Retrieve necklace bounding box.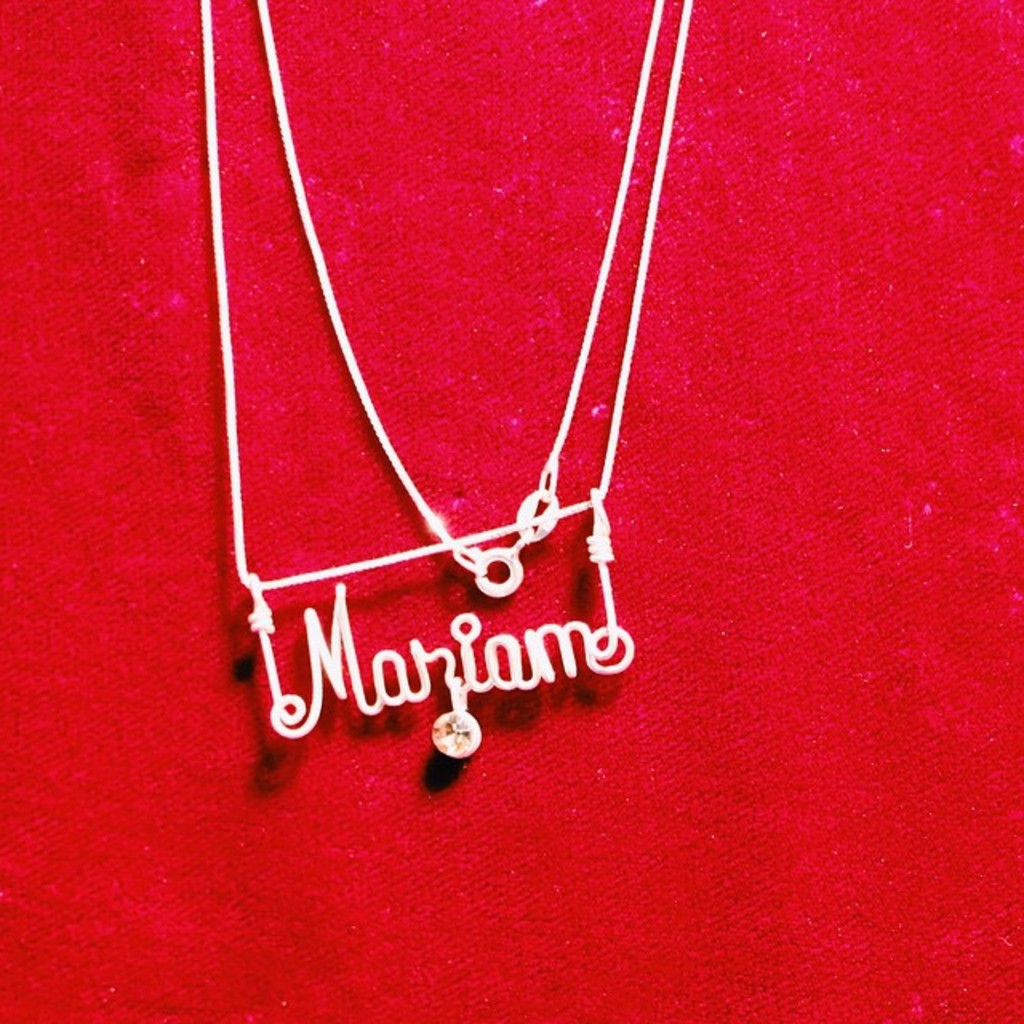
Bounding box: detection(205, 0, 683, 762).
